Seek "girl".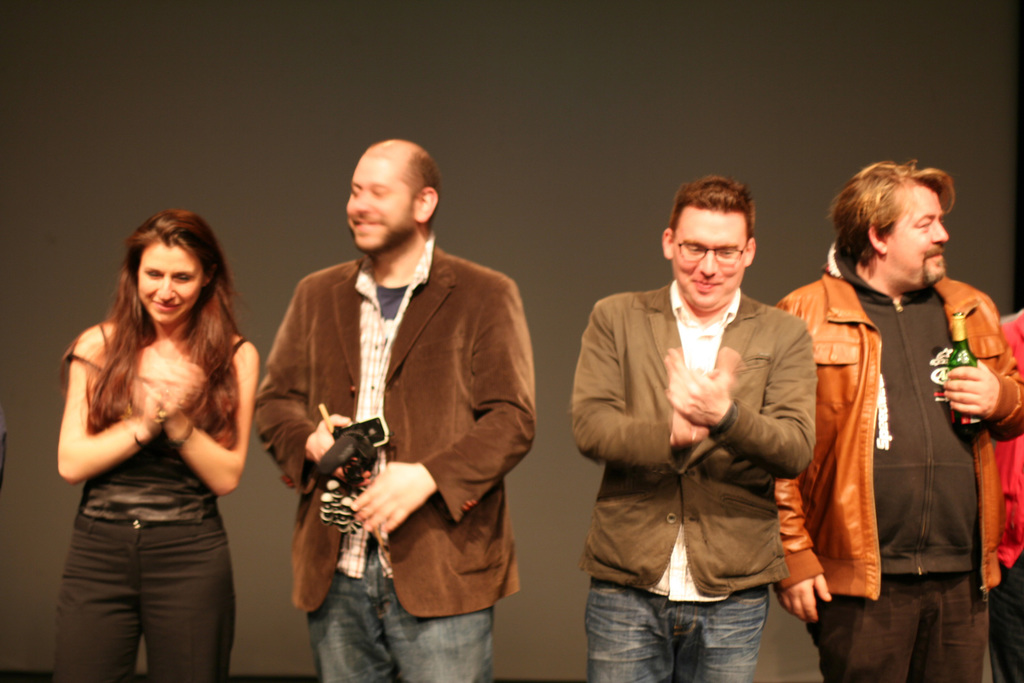
bbox=[52, 212, 259, 681].
